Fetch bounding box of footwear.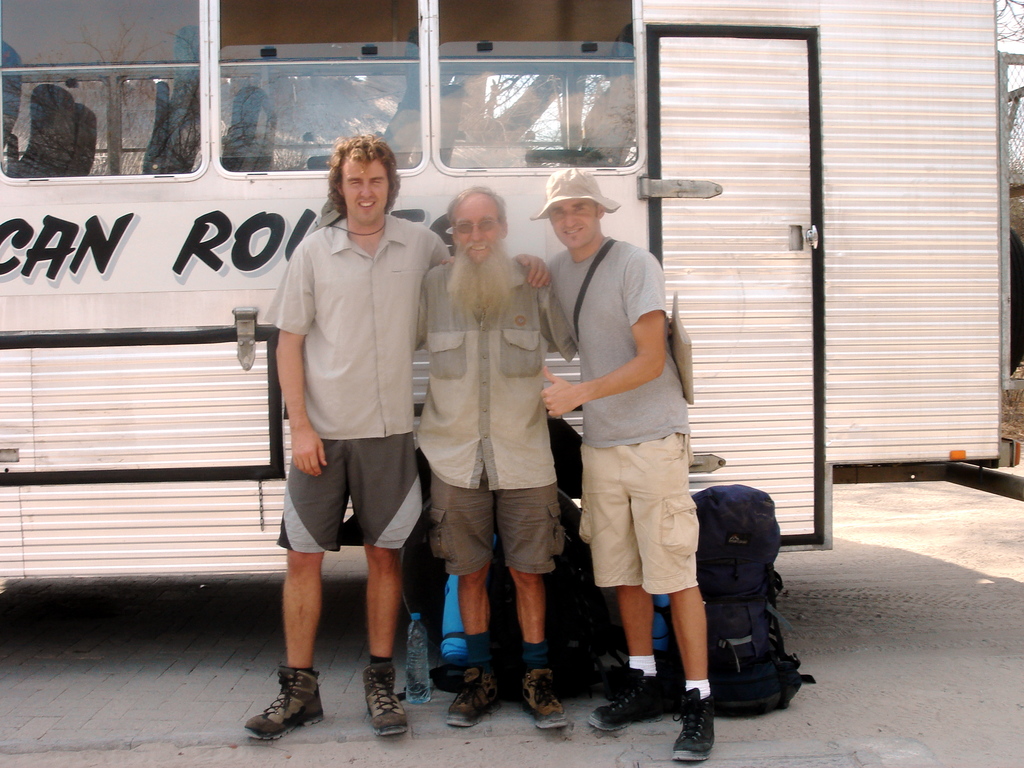
Bbox: x1=244, y1=678, x2=319, y2=752.
